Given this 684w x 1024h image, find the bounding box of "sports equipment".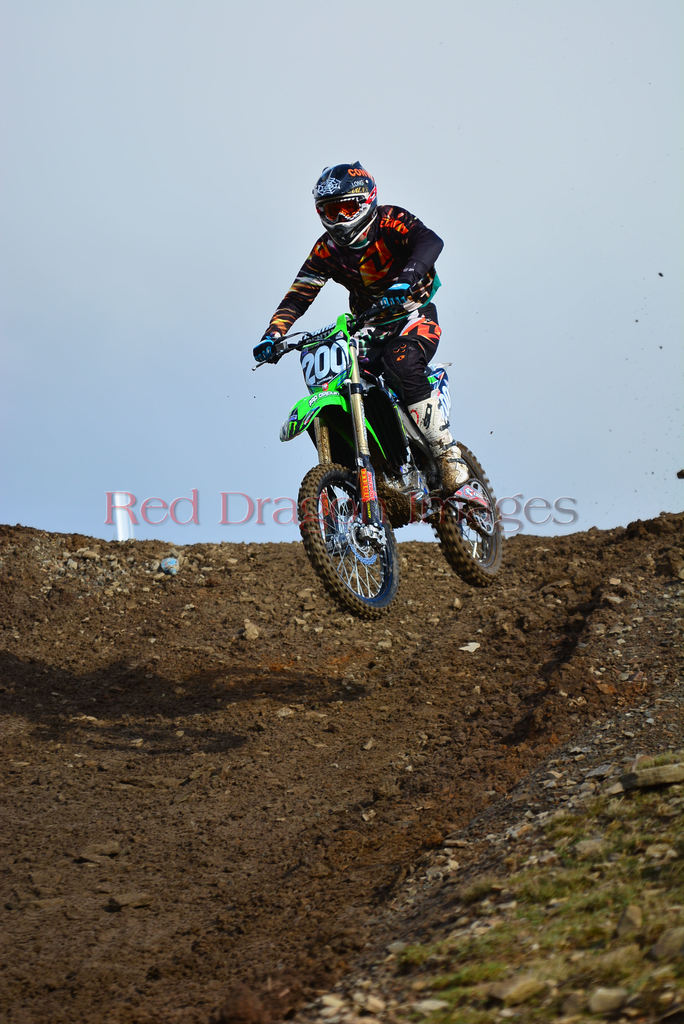
(374,276,410,311).
